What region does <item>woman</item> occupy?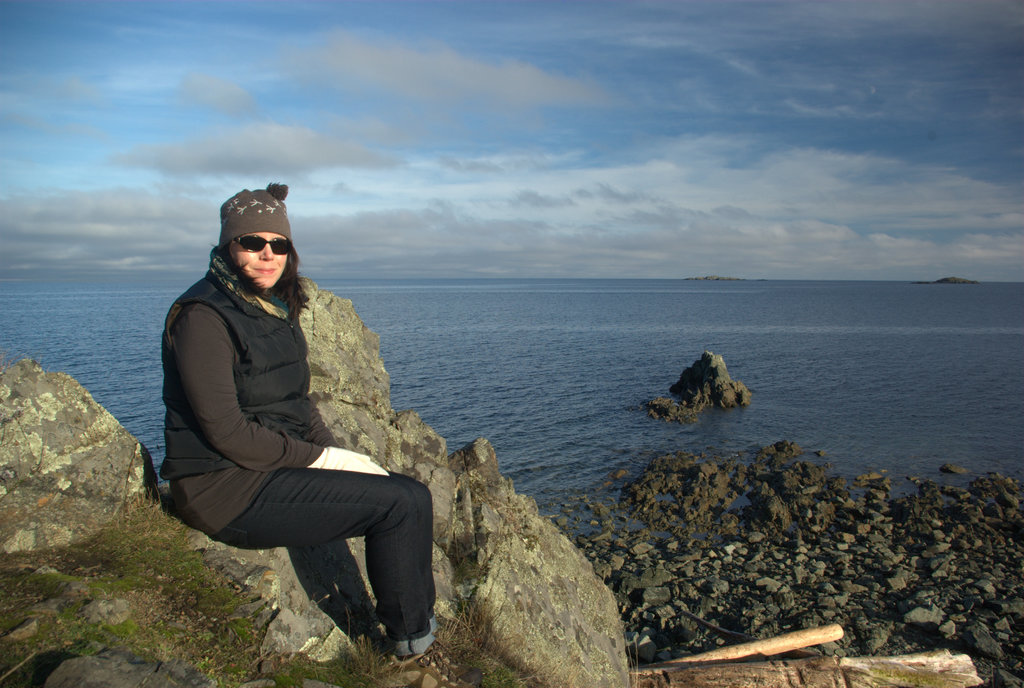
{"left": 152, "top": 183, "right": 433, "bottom": 667}.
